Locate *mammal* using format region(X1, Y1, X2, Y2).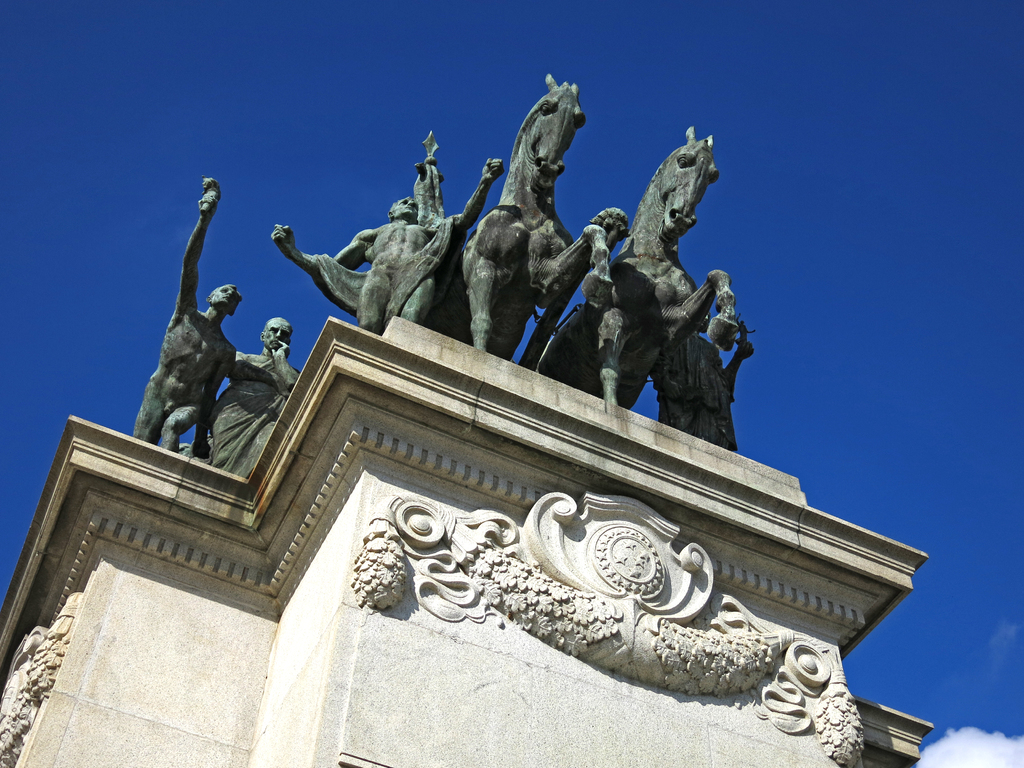
region(277, 130, 498, 332).
